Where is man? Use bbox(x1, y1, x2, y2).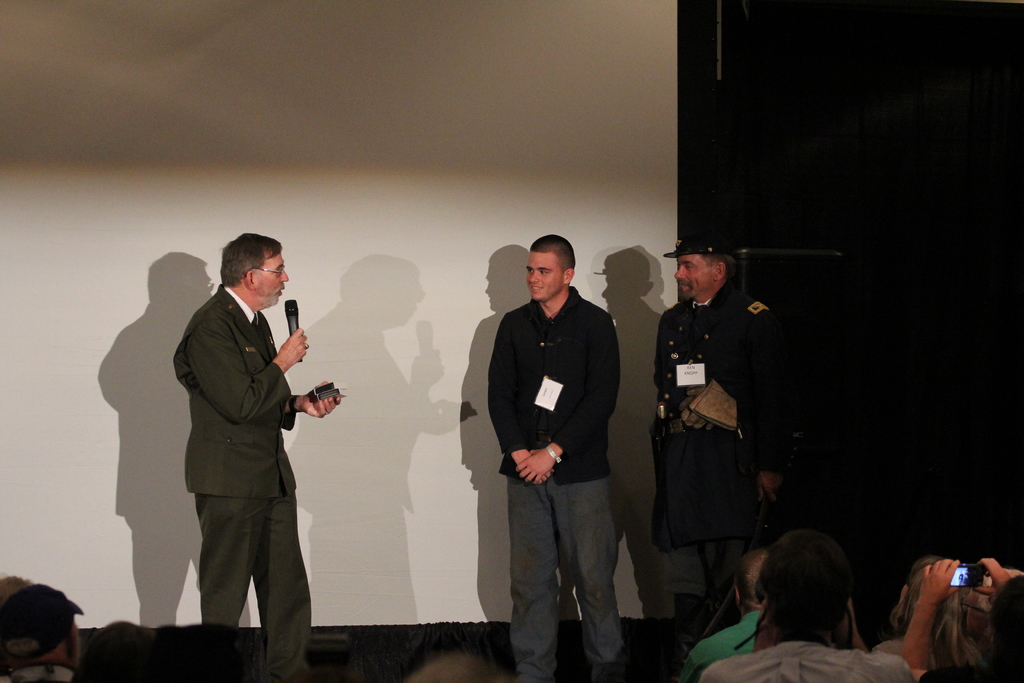
bbox(0, 582, 83, 682).
